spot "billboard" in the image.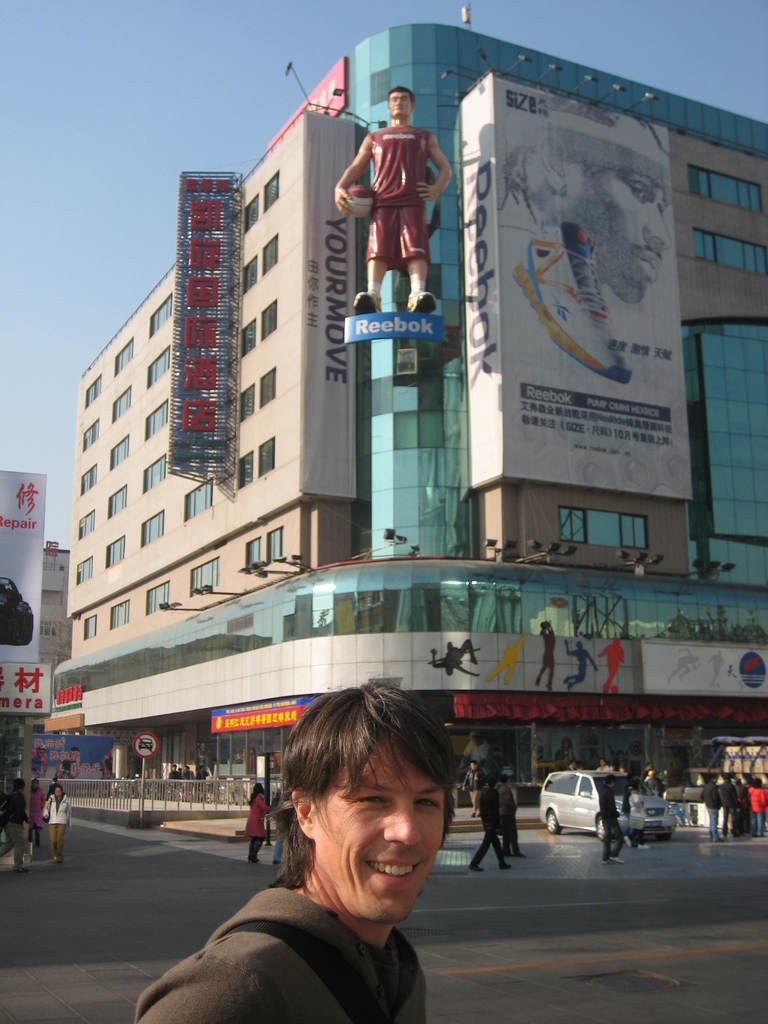
"billboard" found at box=[0, 467, 40, 659].
